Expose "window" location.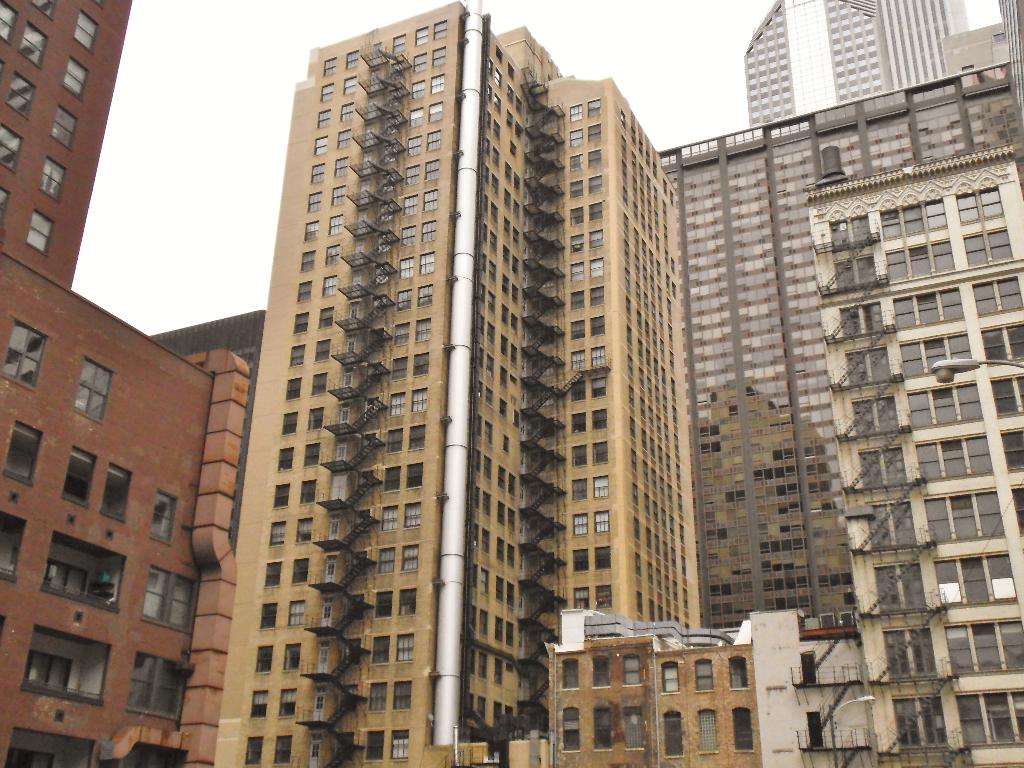
Exposed at bbox=[501, 581, 523, 611].
